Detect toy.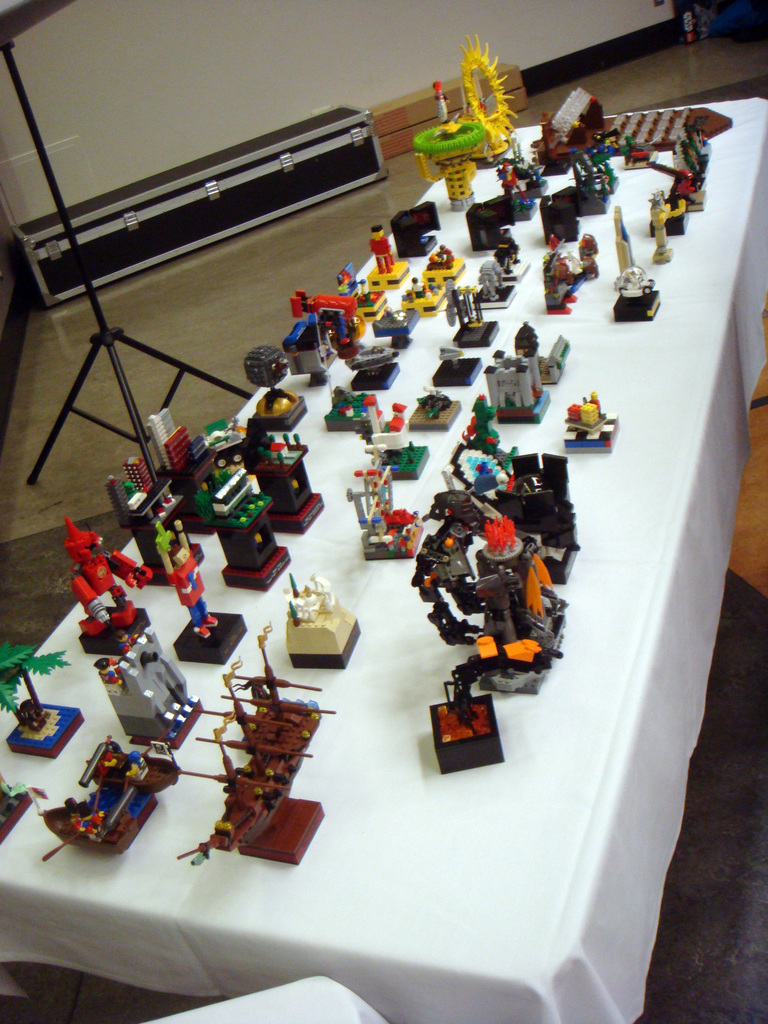
Detected at rect(455, 391, 520, 470).
